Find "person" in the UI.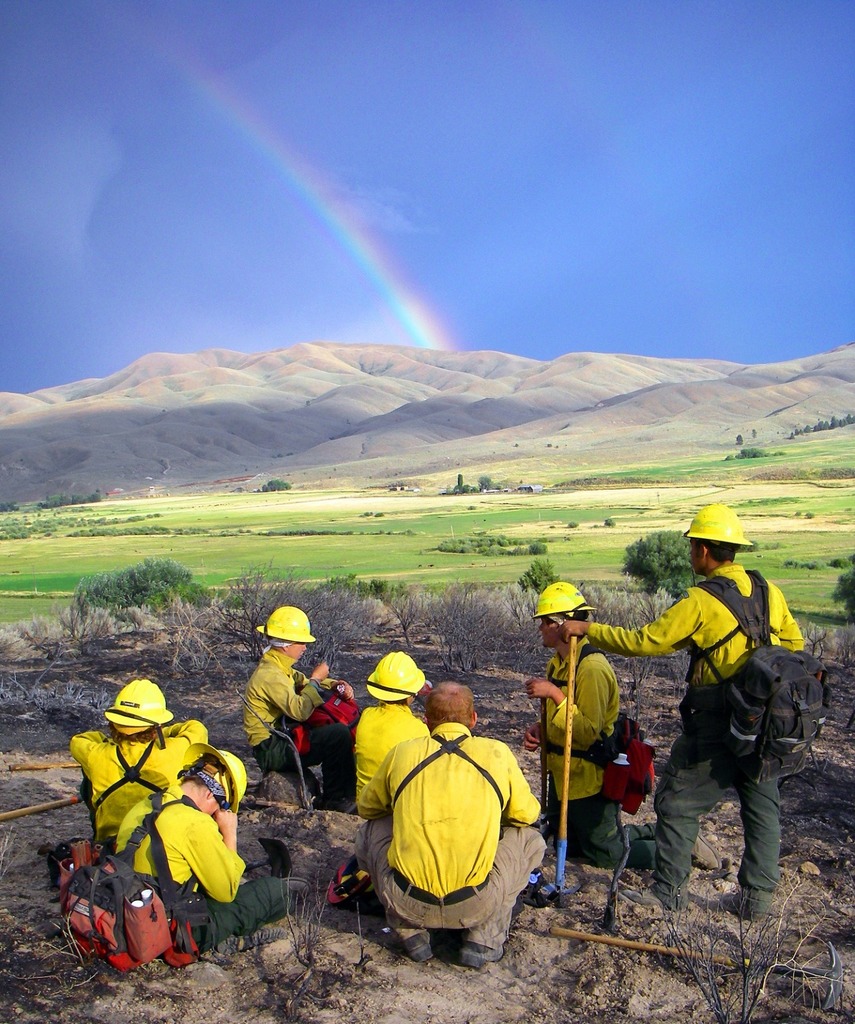
UI element at rect(69, 679, 208, 854).
